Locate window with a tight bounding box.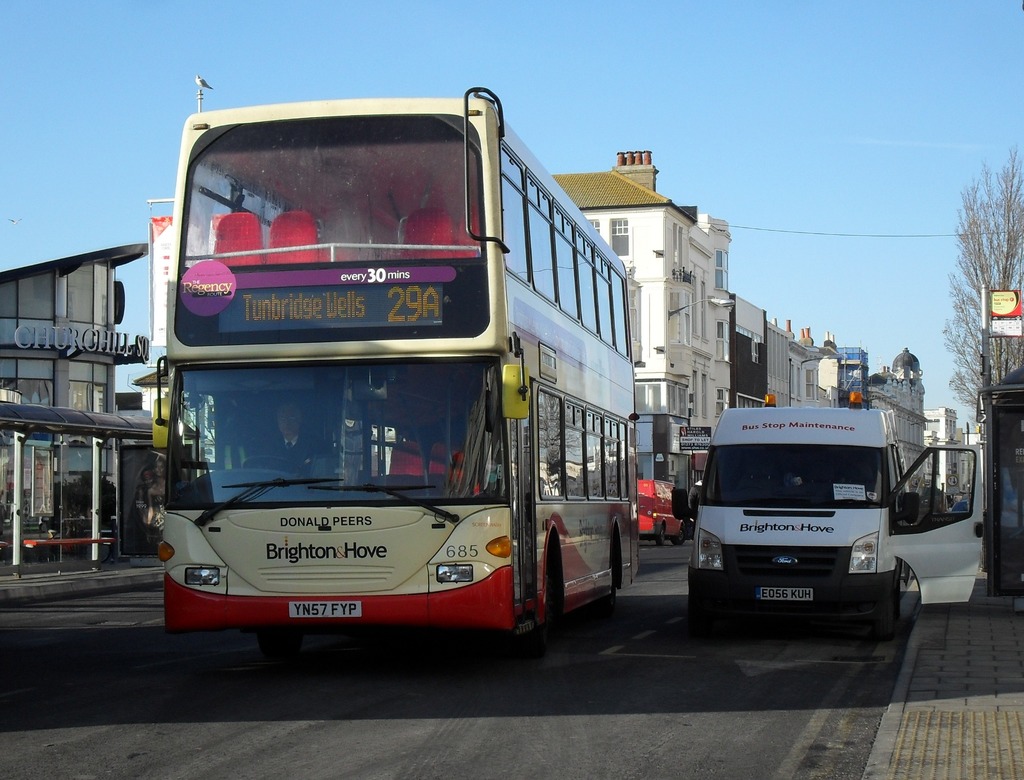
left=0, top=281, right=15, bottom=320.
